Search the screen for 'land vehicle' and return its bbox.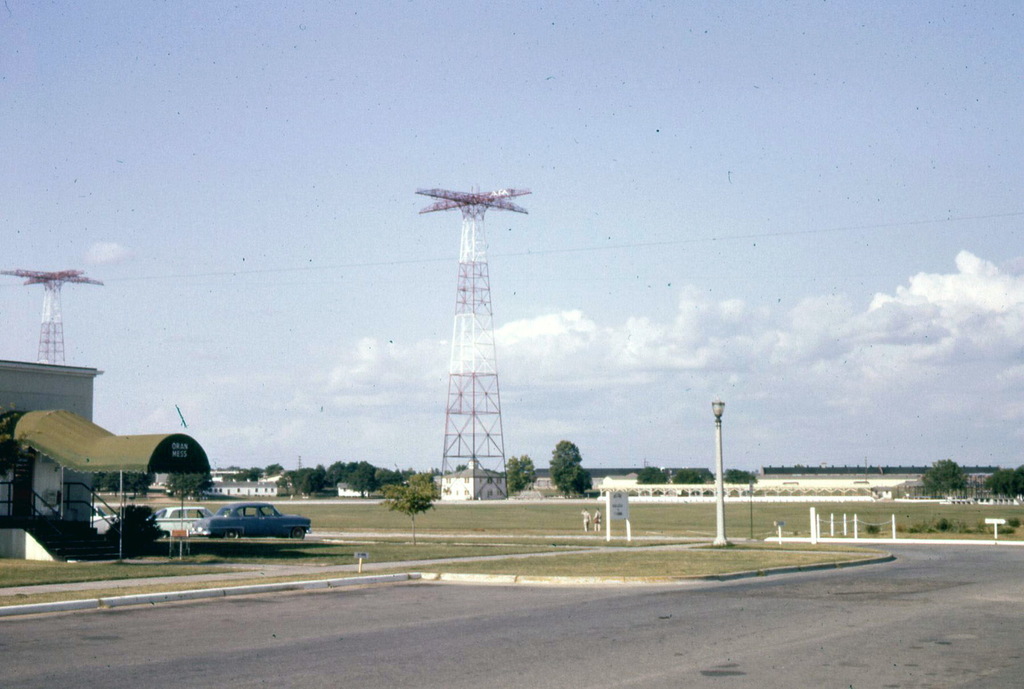
Found: rect(161, 506, 214, 531).
